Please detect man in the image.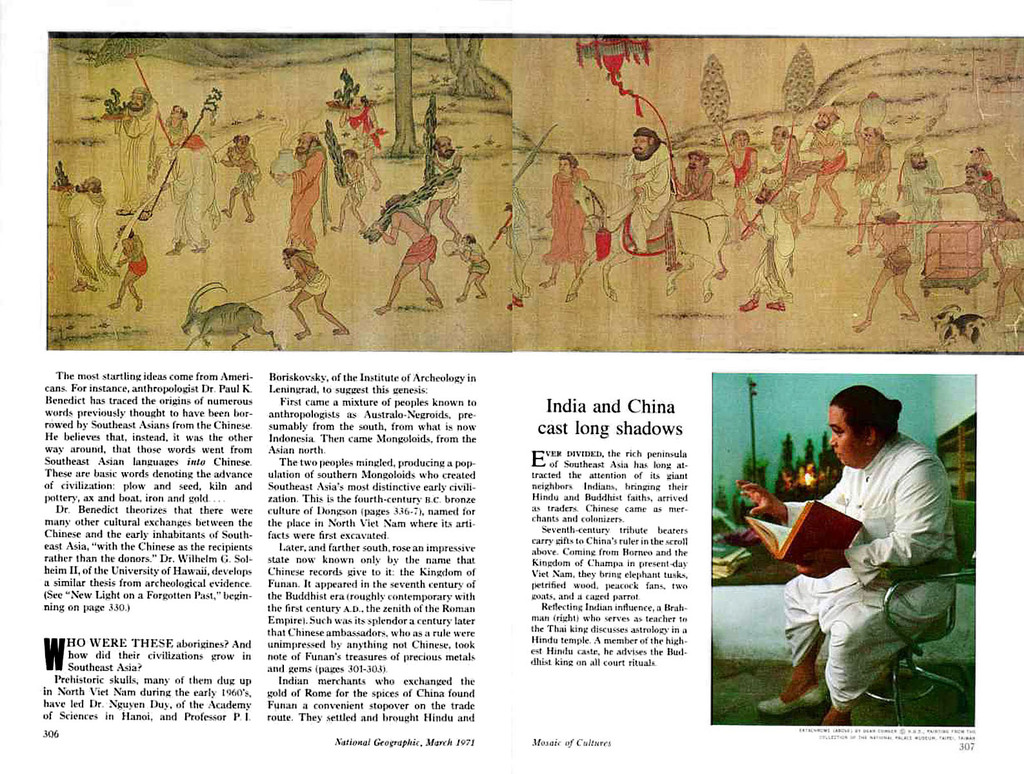
<box>159,122,217,261</box>.
